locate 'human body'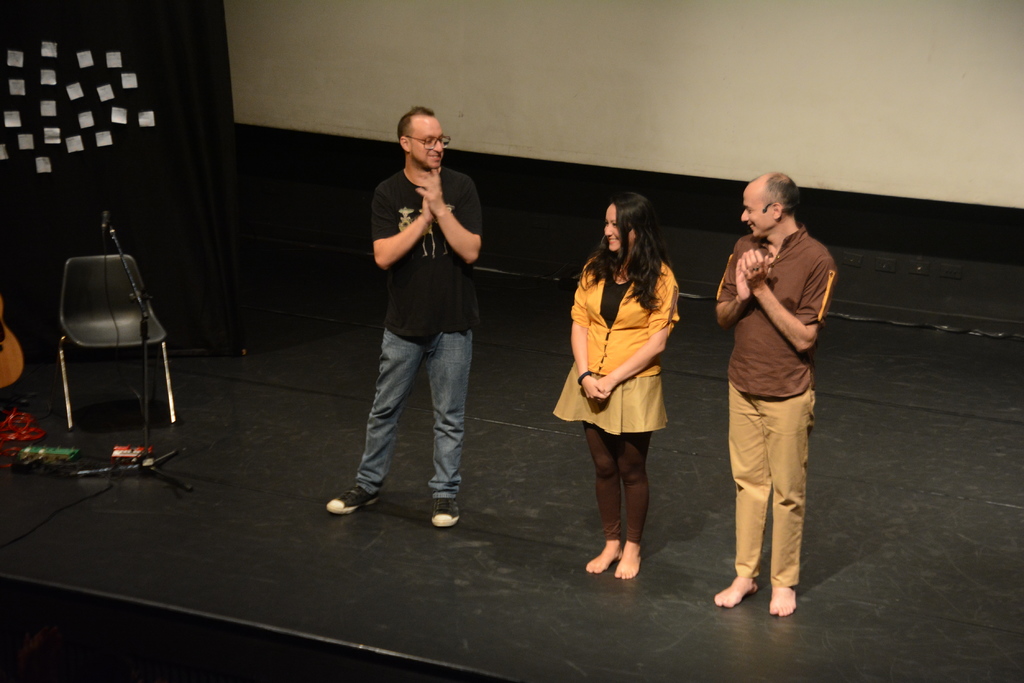
rect(716, 220, 840, 613)
